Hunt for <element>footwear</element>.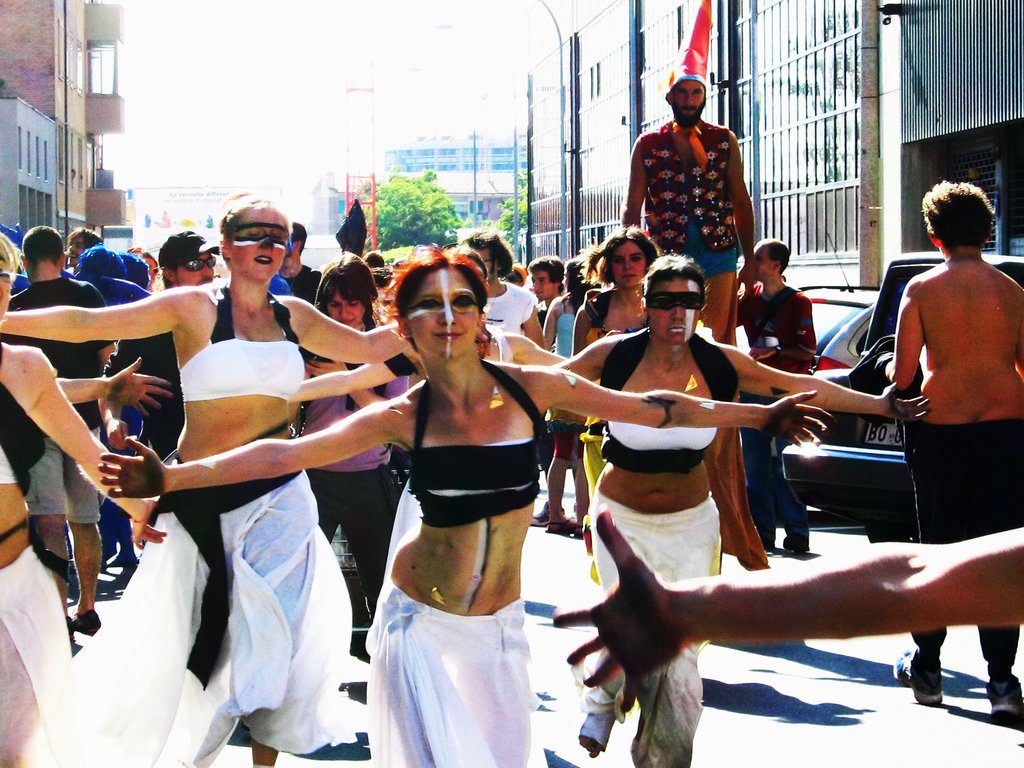
Hunted down at x1=68, y1=604, x2=99, y2=632.
